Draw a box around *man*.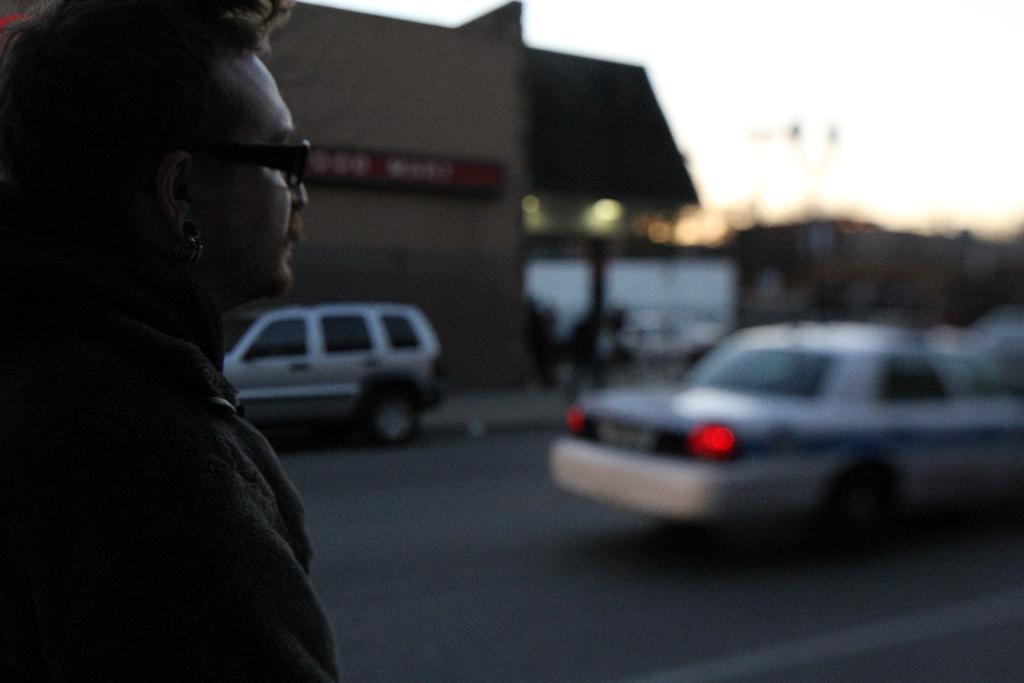
(29,133,347,659).
